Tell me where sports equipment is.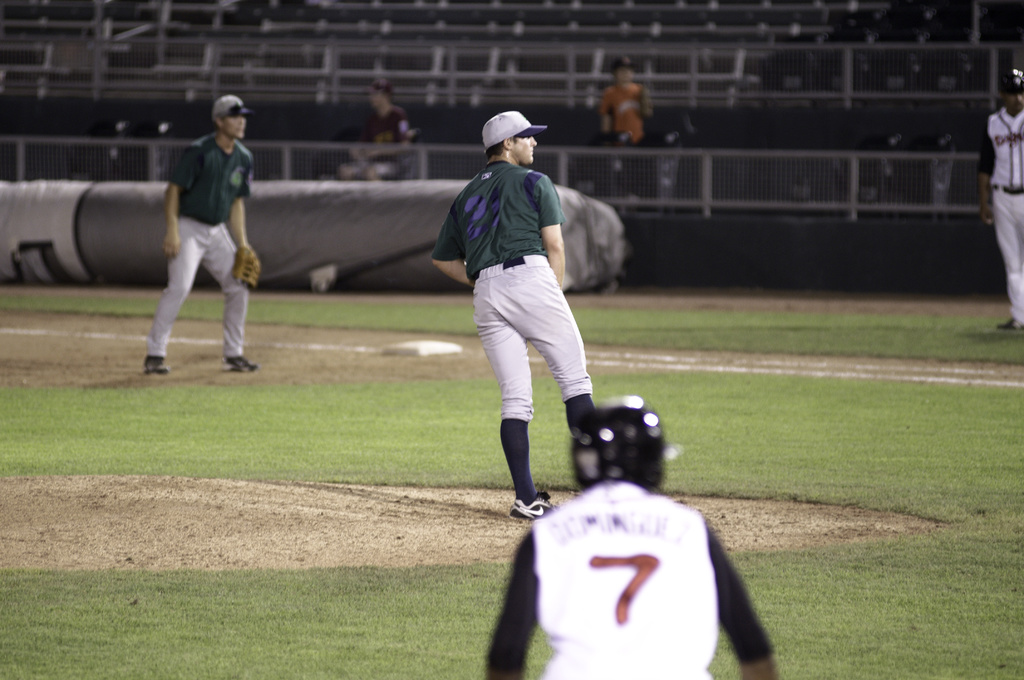
sports equipment is at bbox(566, 395, 680, 493).
